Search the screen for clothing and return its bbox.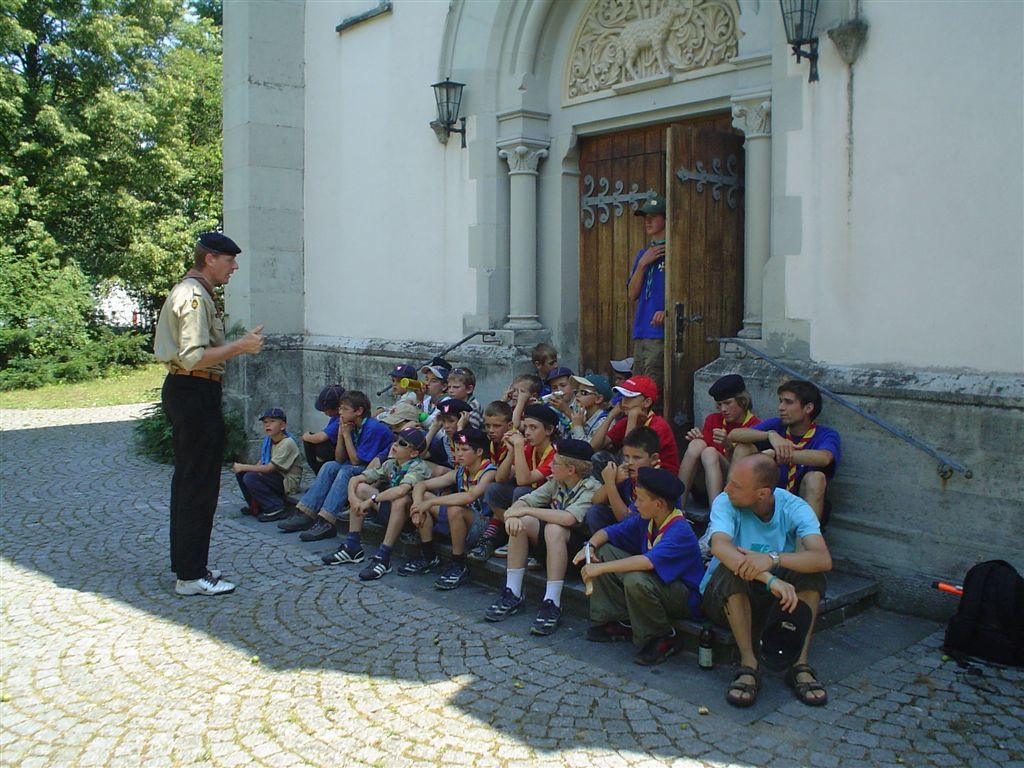
Found: 588,472,650,545.
